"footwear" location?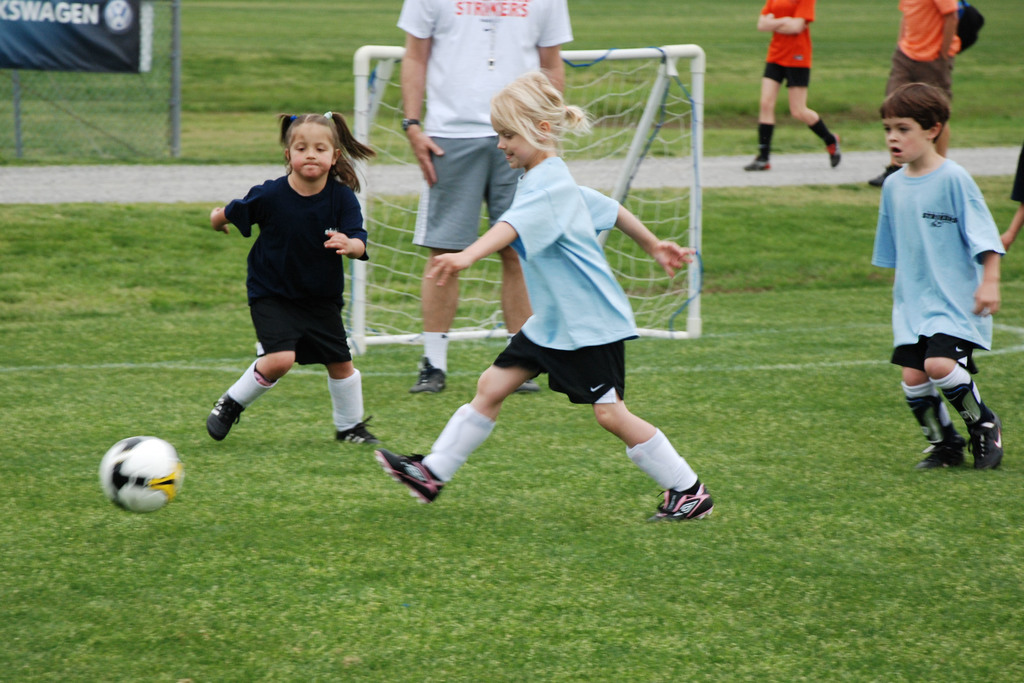
<box>915,420,968,467</box>
